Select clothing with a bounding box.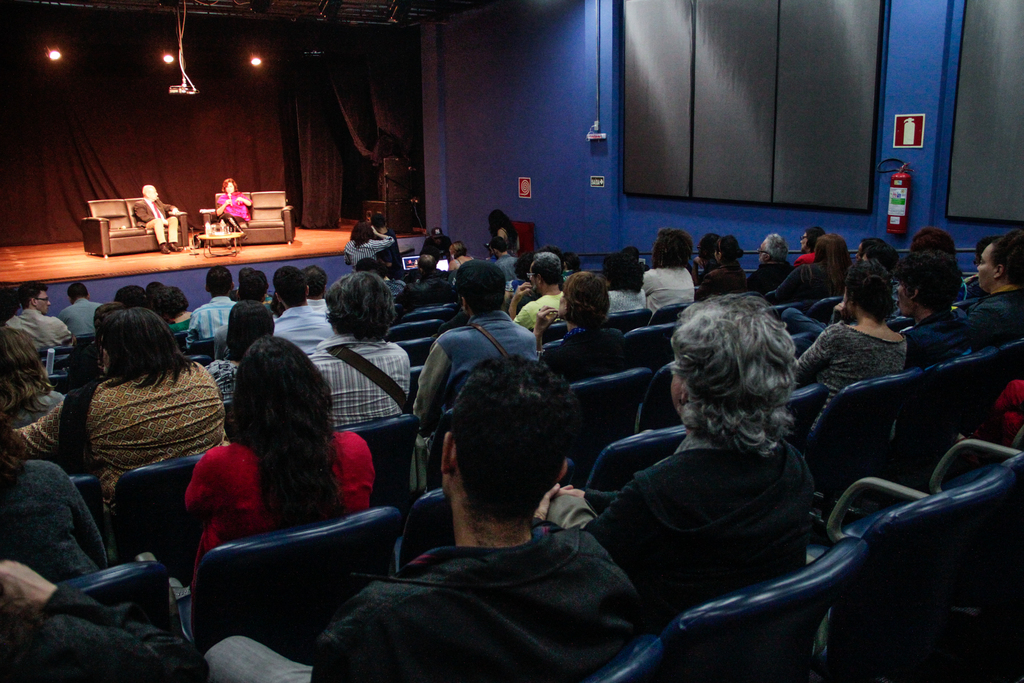
box(85, 361, 224, 531).
